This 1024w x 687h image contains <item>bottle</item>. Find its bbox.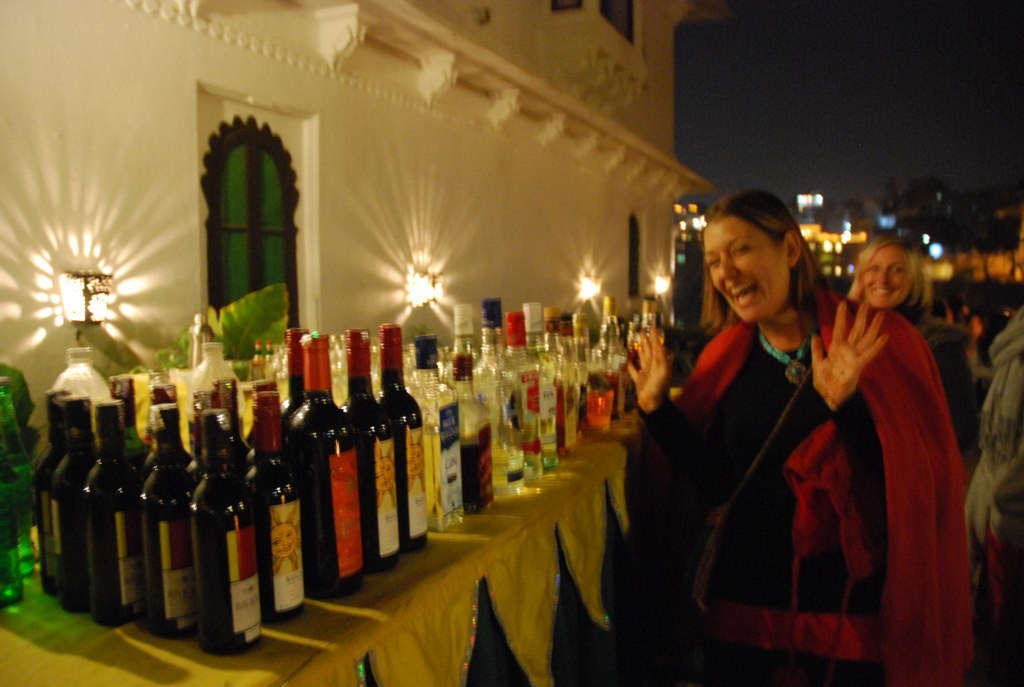
region(82, 395, 147, 627).
